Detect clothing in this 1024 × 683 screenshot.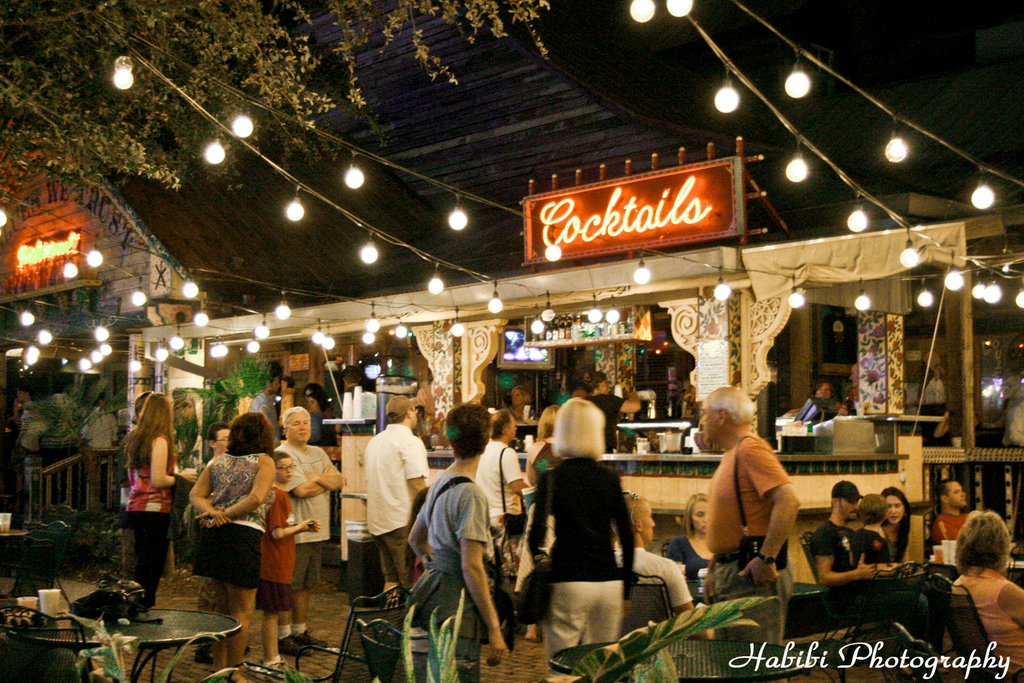
Detection: x1=271 y1=439 x2=342 y2=588.
